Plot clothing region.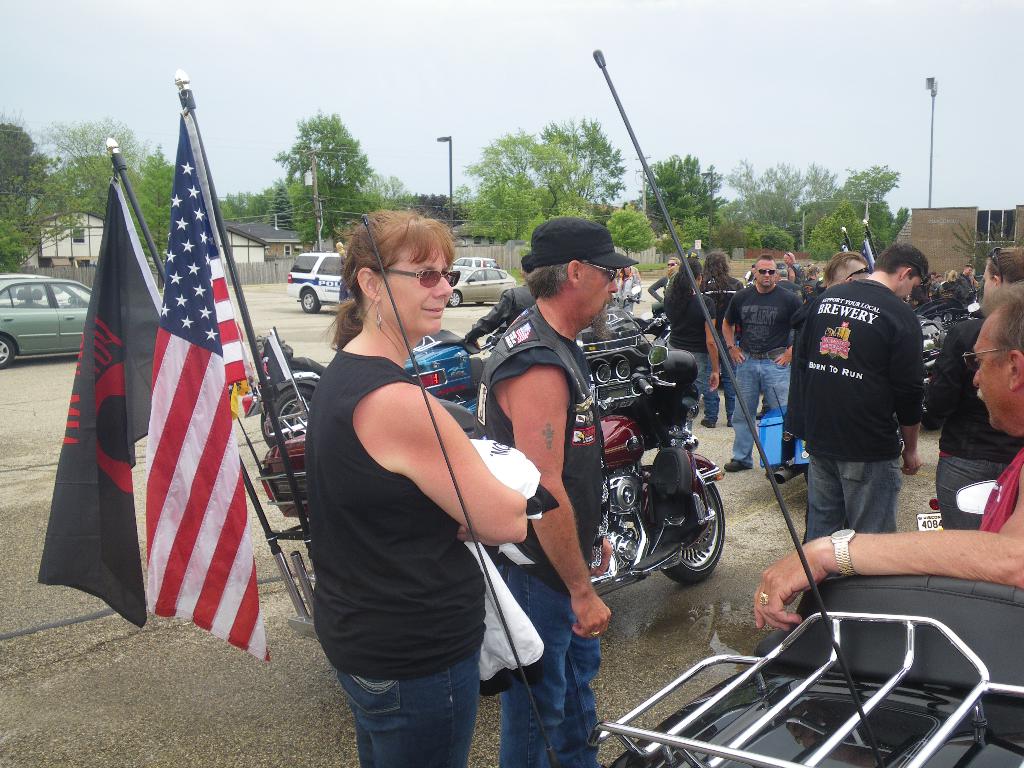
Plotted at l=909, t=275, r=932, b=311.
